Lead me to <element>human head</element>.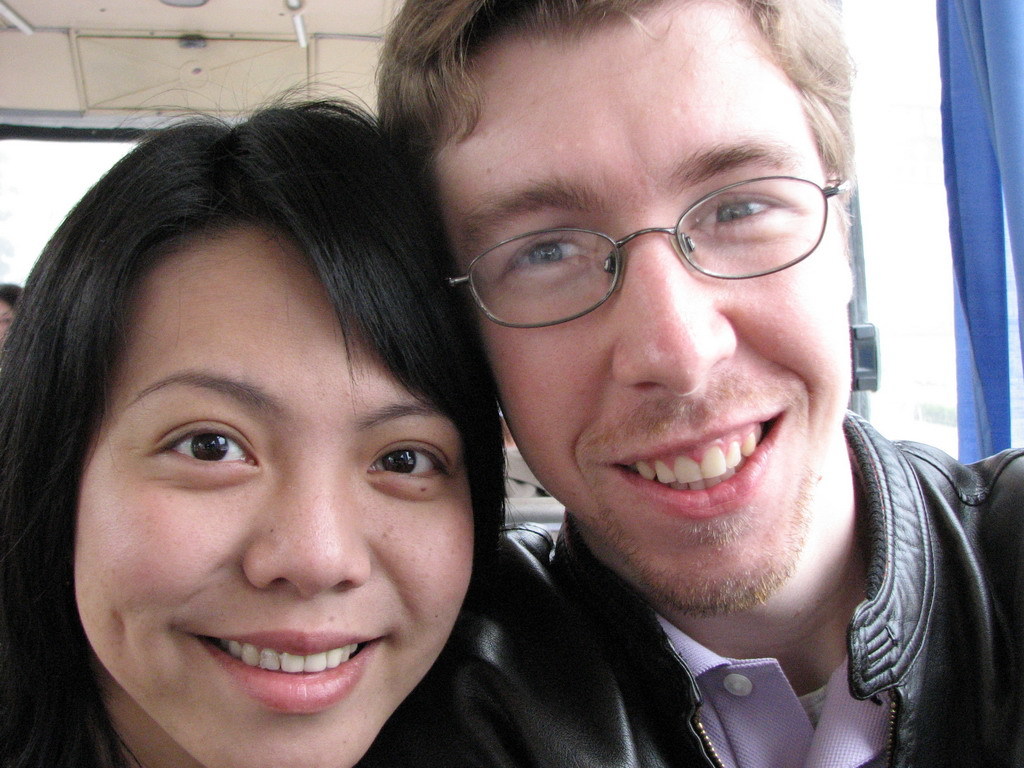
Lead to x1=0, y1=283, x2=24, y2=345.
